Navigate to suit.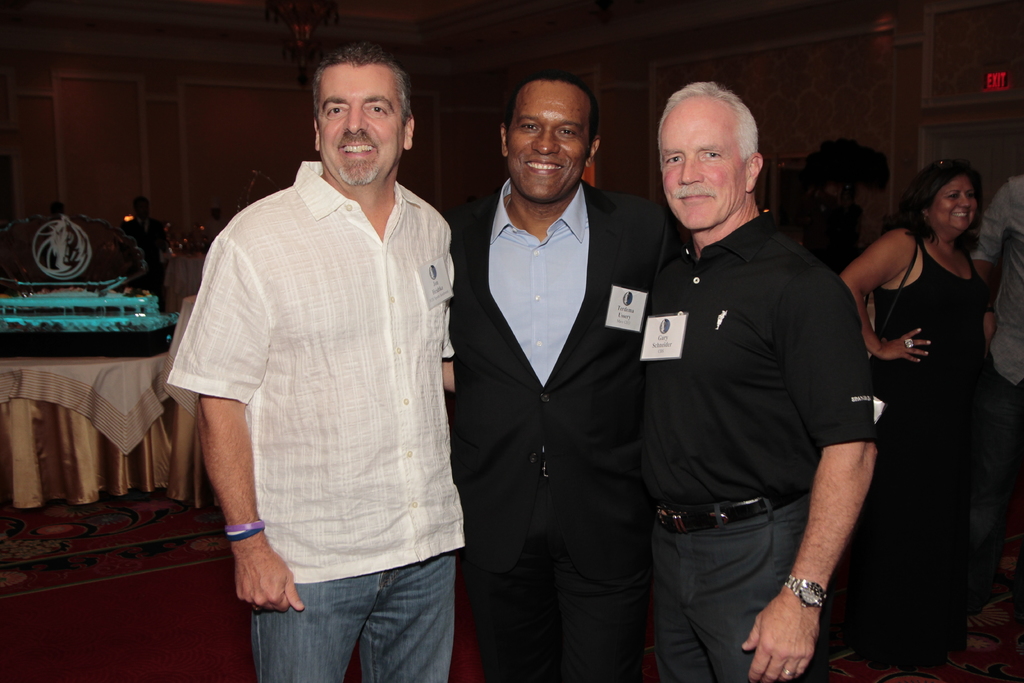
Navigation target: region(631, 108, 868, 682).
